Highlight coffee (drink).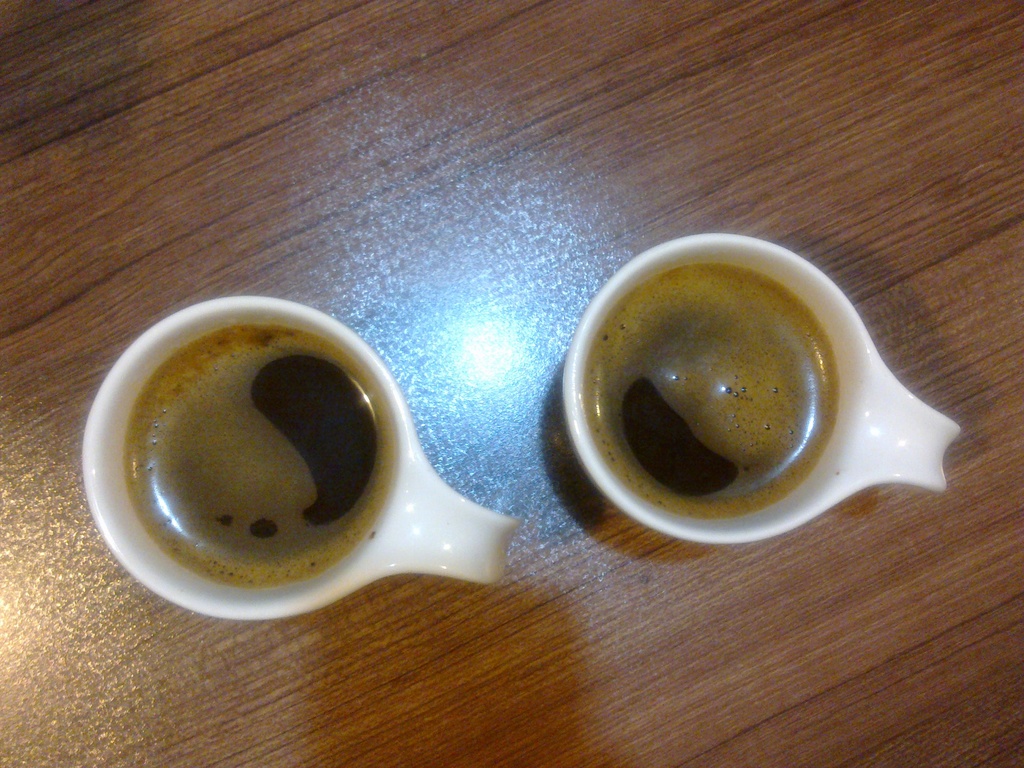
Highlighted region: left=546, top=228, right=966, bottom=562.
